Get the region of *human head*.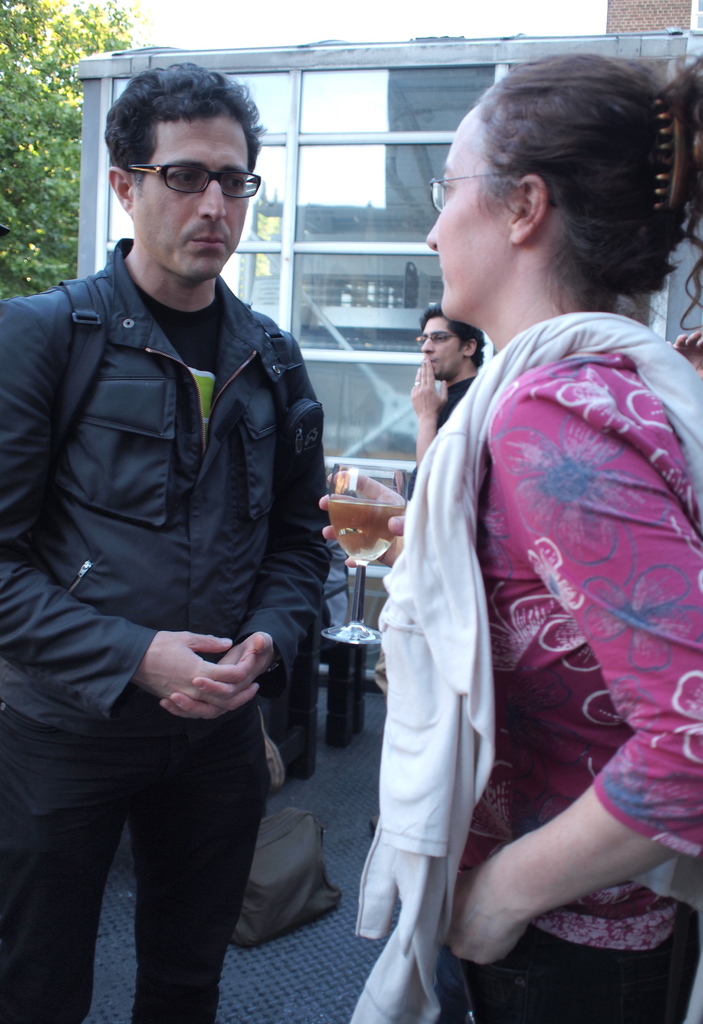
select_region(430, 44, 677, 341).
